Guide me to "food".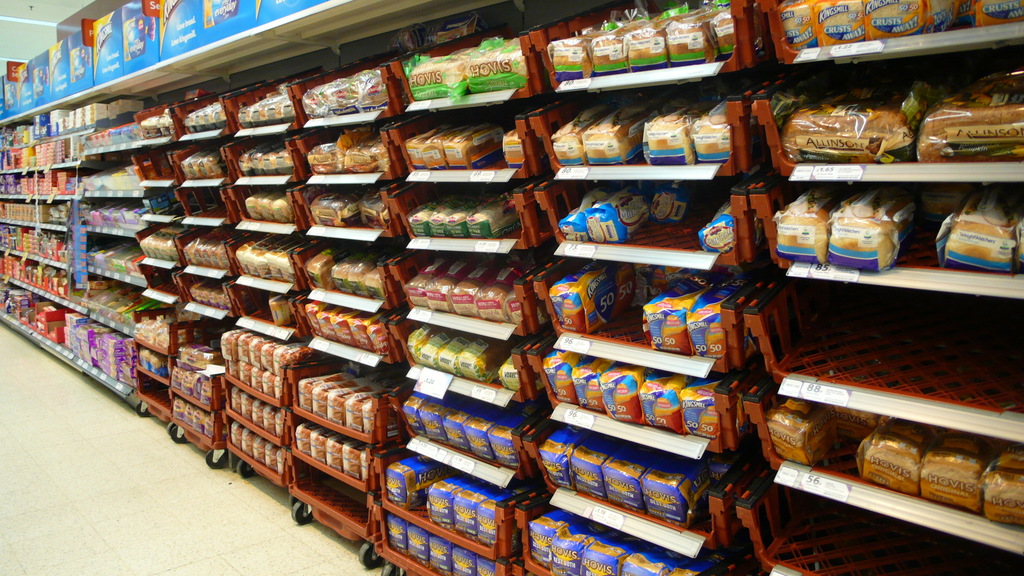
Guidance: crop(196, 150, 216, 176).
